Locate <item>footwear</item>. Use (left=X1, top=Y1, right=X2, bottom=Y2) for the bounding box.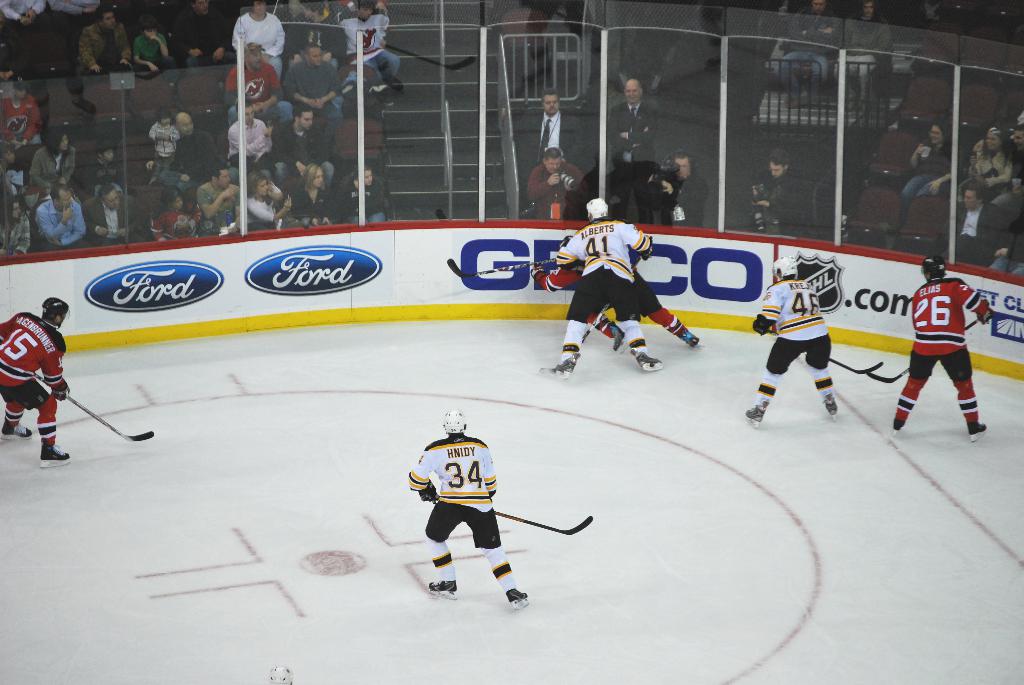
(left=691, top=328, right=700, bottom=347).
